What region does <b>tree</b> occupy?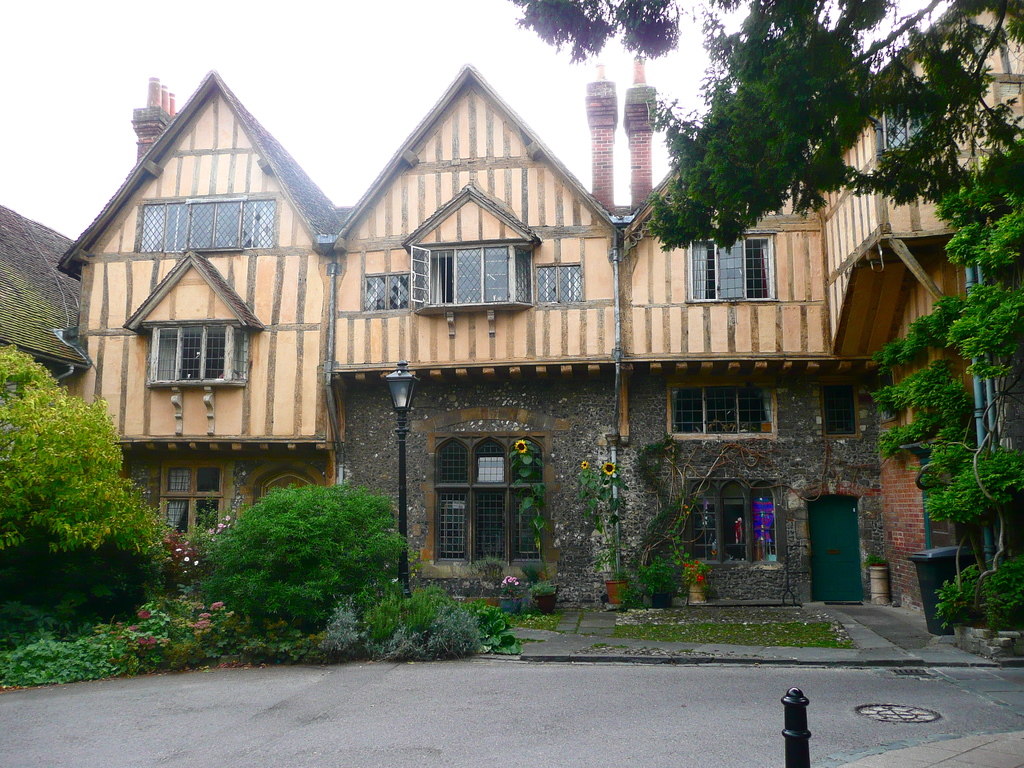
854,156,1023,647.
